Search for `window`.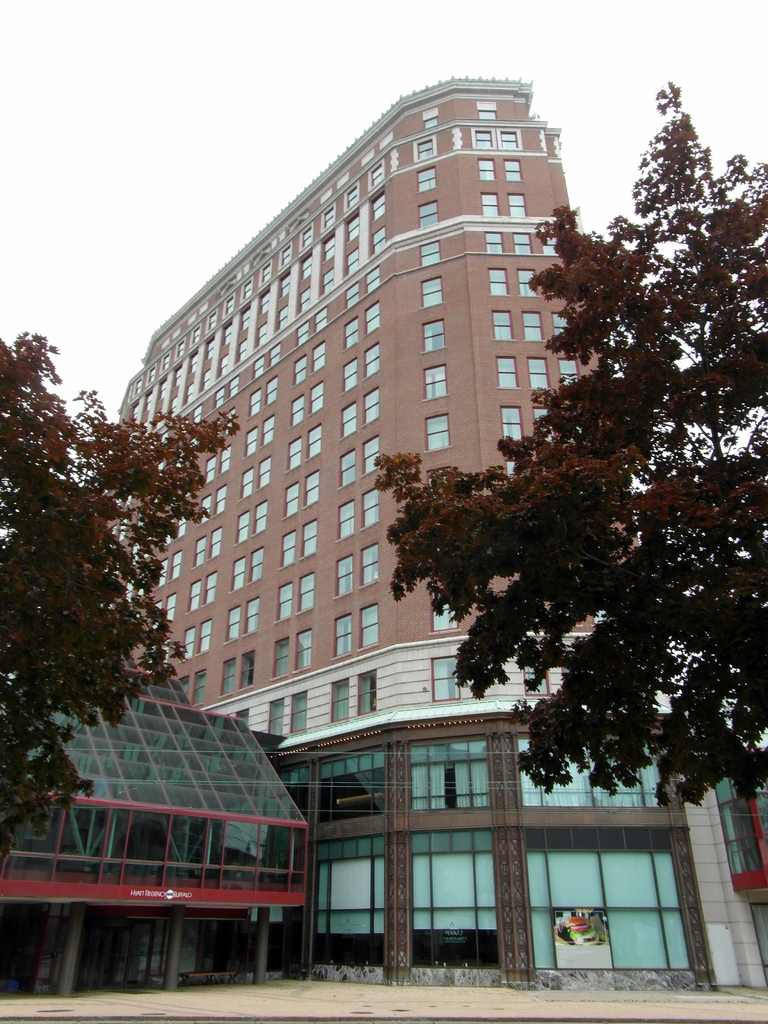
Found at bbox=[205, 454, 220, 486].
